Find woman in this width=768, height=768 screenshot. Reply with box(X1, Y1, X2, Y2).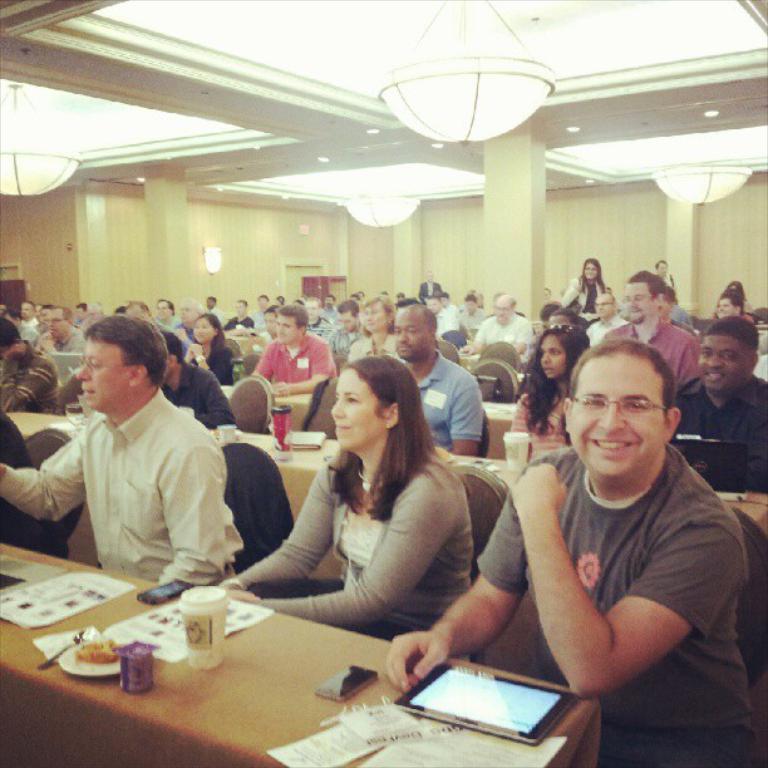
box(252, 353, 496, 683).
